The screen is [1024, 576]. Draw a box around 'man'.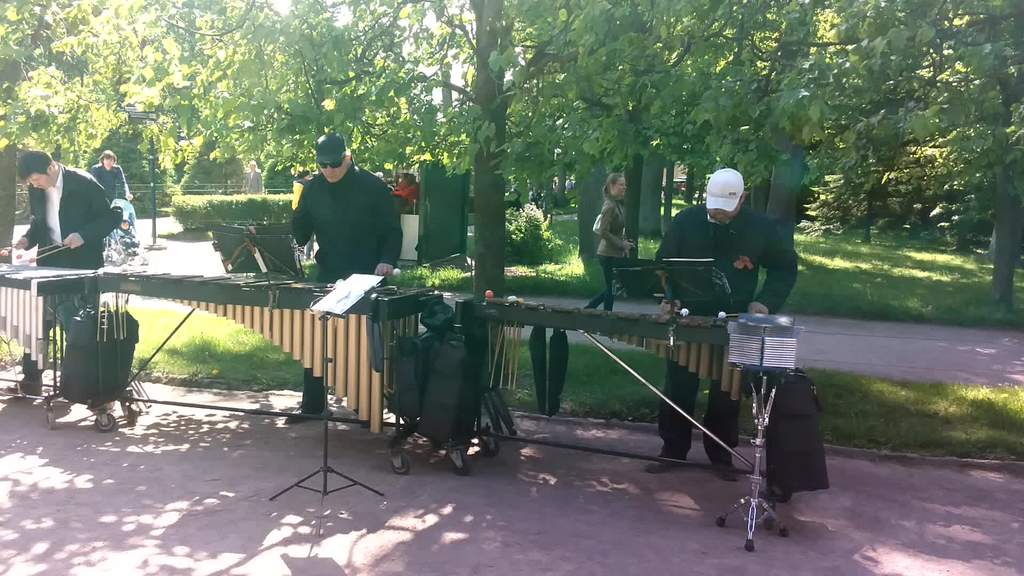
[10,152,116,397].
